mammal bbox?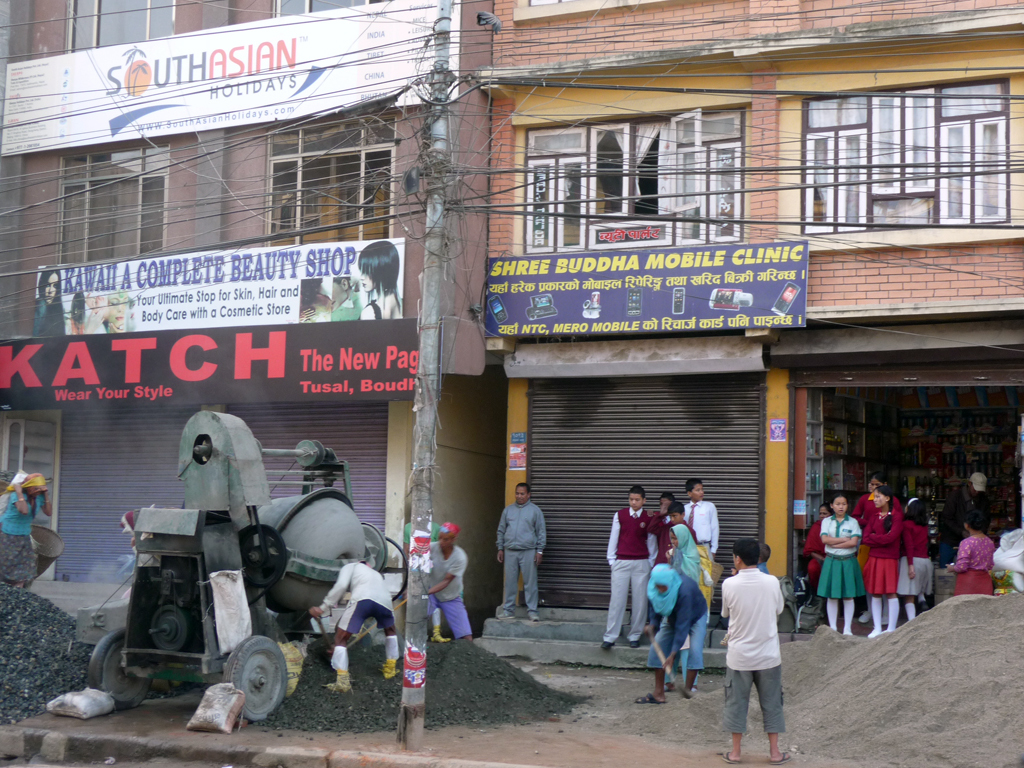
<box>109,295,128,329</box>
